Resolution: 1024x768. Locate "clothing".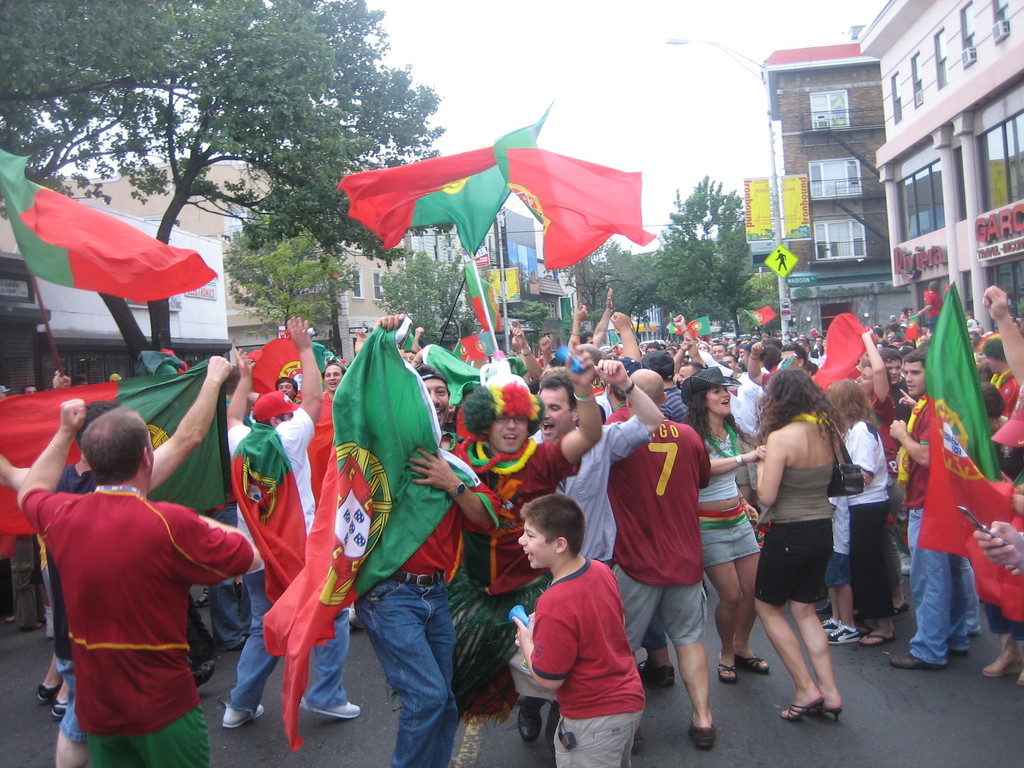
l=48, t=457, r=141, b=699.
